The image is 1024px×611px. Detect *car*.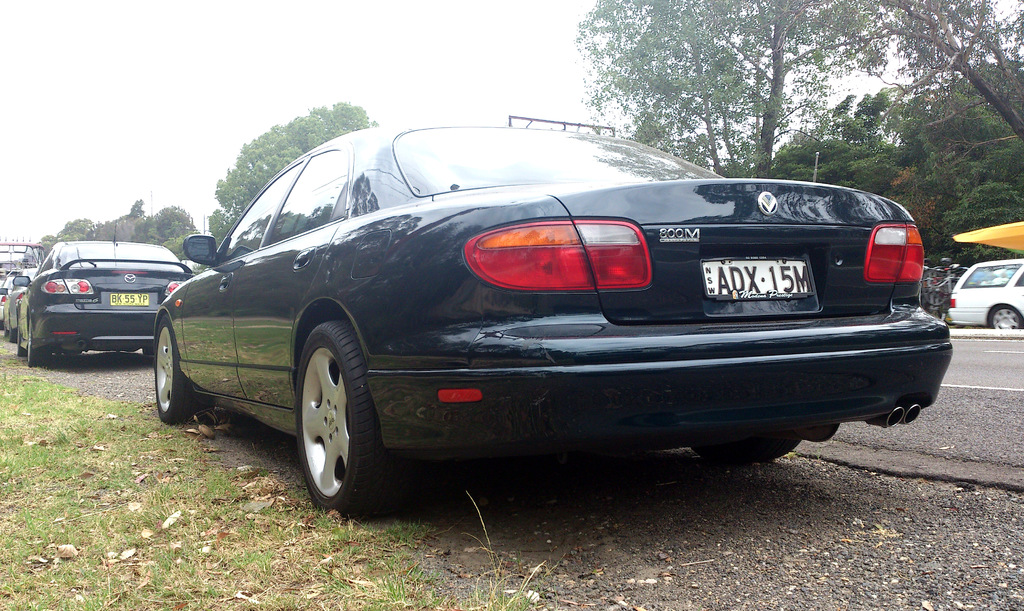
Detection: pyautogui.locateOnScreen(102, 122, 940, 514).
